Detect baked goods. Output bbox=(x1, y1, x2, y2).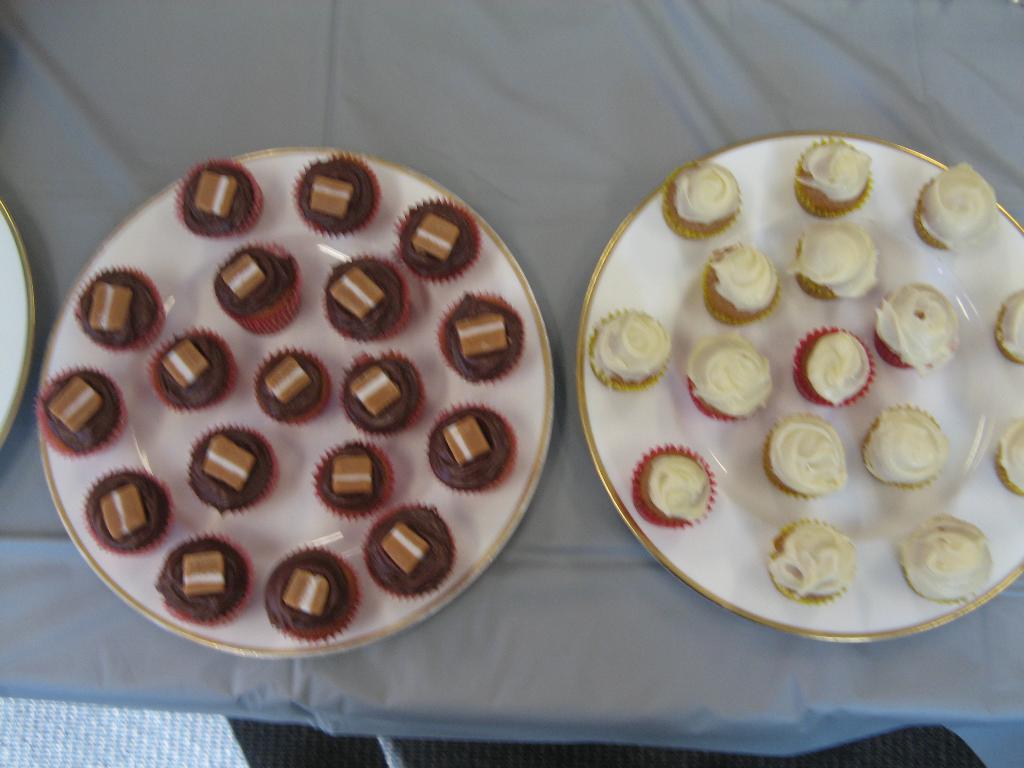
bbox=(289, 148, 382, 236).
